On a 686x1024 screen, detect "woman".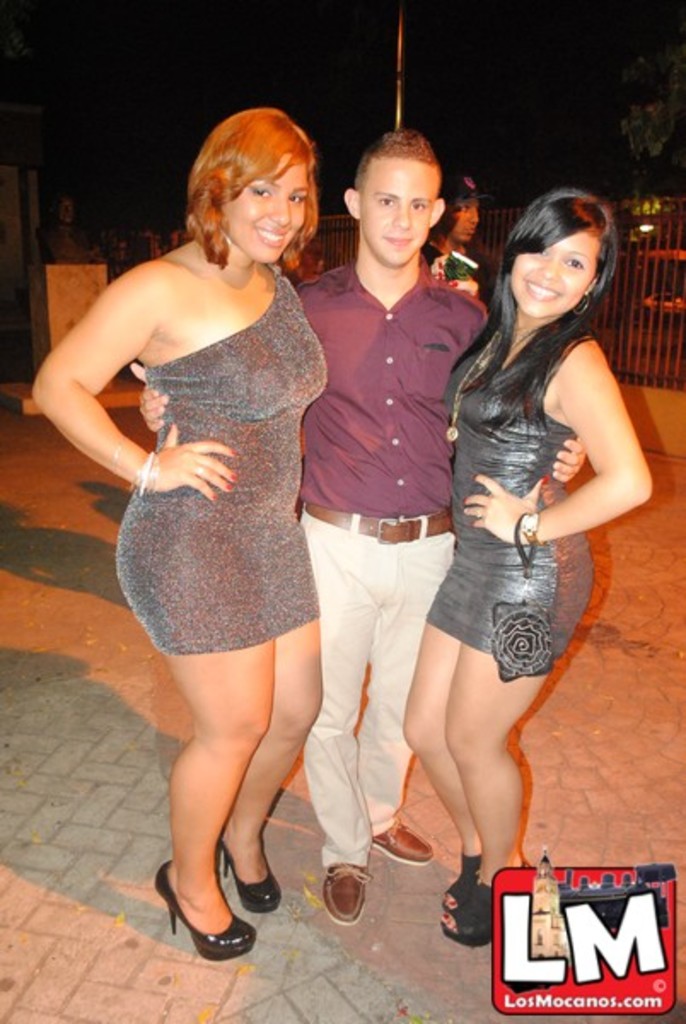
x1=394 y1=186 x2=654 y2=951.
